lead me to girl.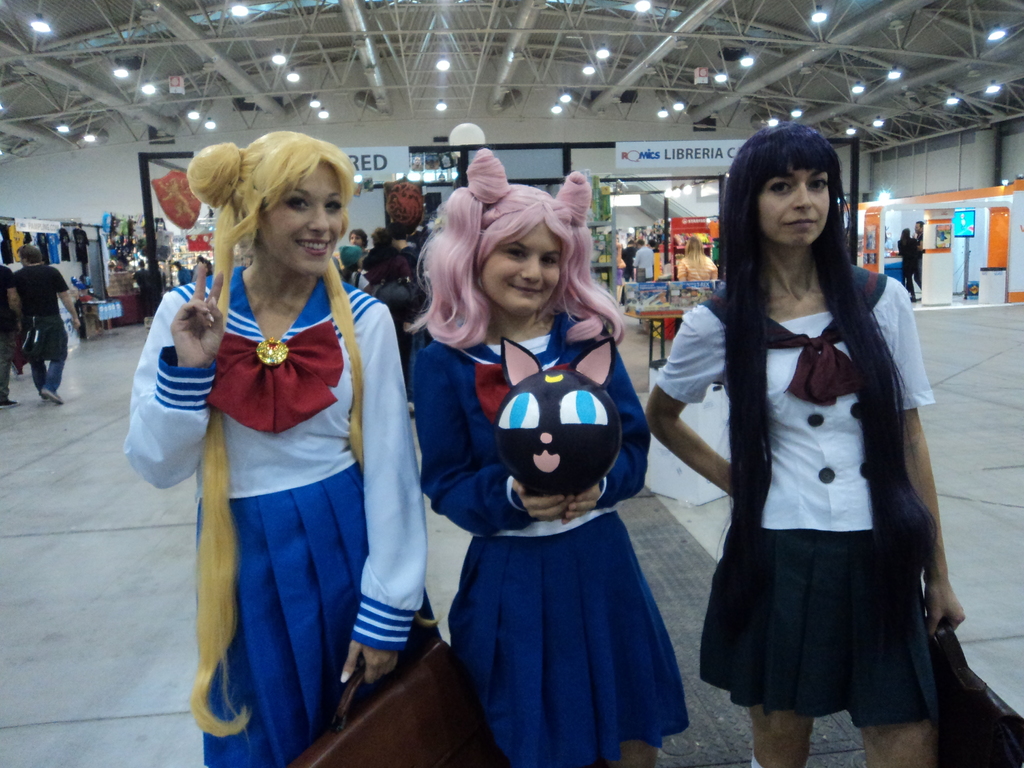
Lead to select_region(646, 124, 956, 758).
